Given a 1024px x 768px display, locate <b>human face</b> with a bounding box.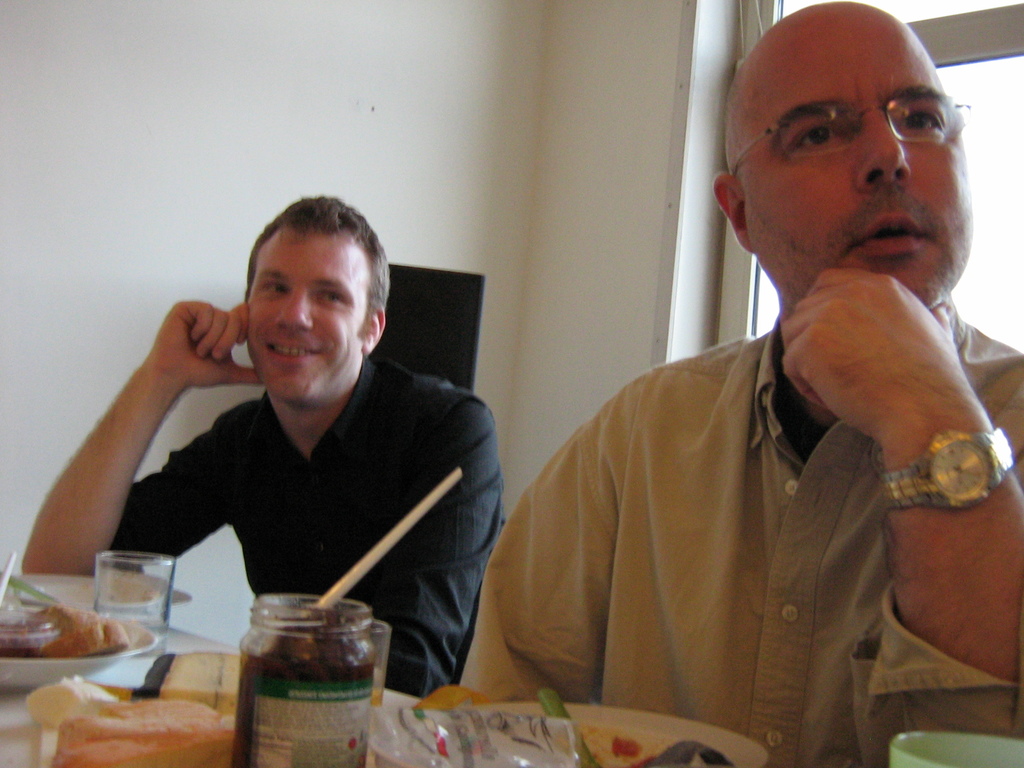
Located: x1=245, y1=232, x2=368, y2=401.
